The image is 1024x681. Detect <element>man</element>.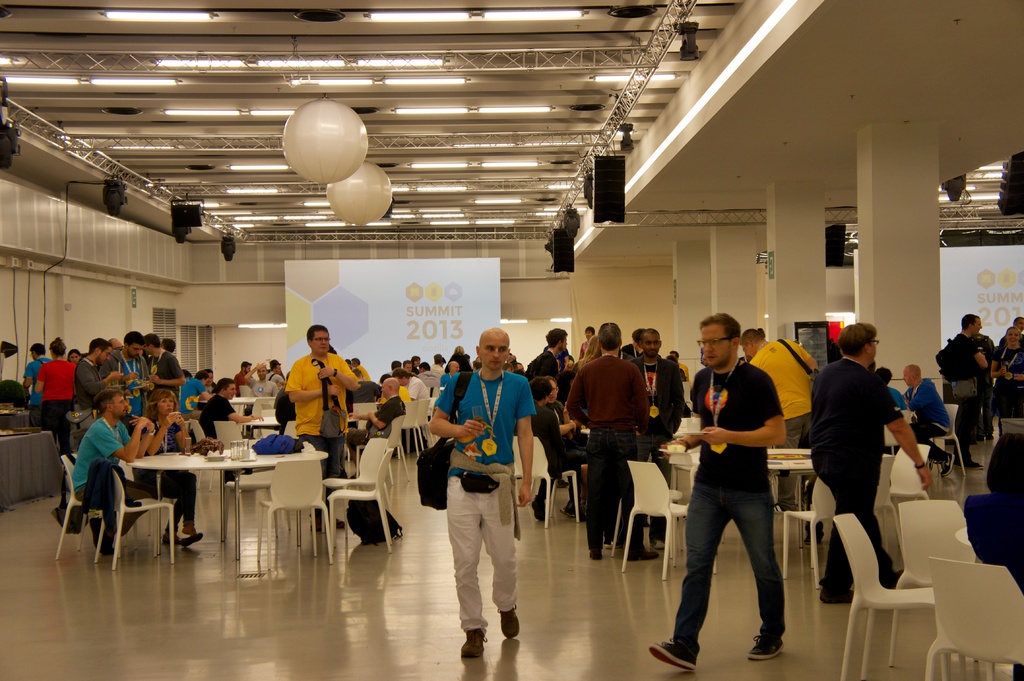
Detection: left=444, top=362, right=460, bottom=387.
